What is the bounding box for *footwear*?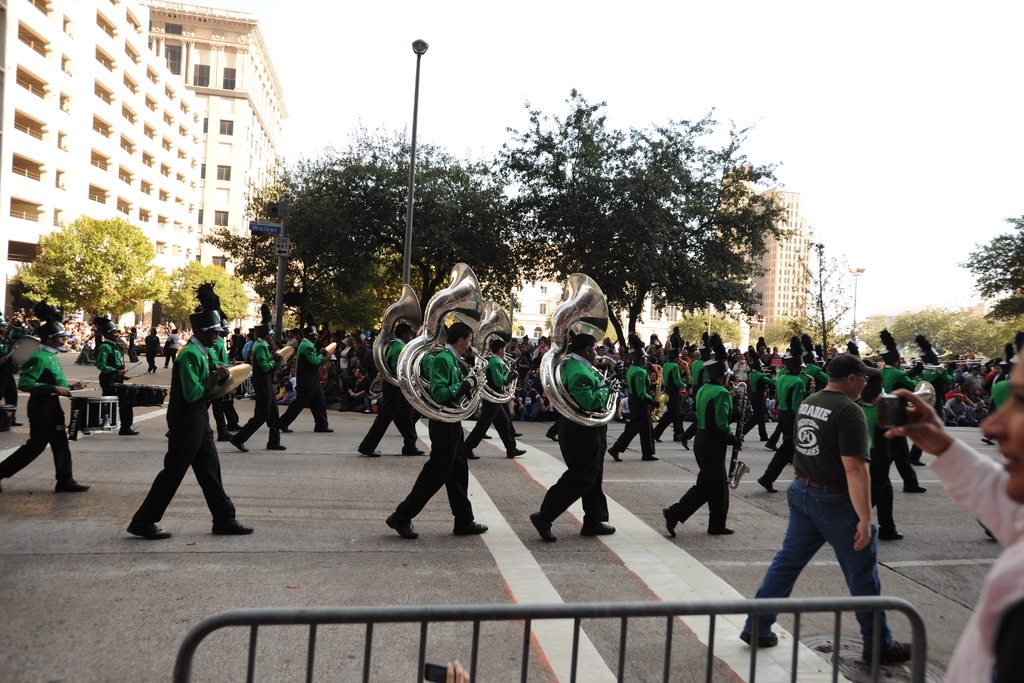
762/440/777/452.
